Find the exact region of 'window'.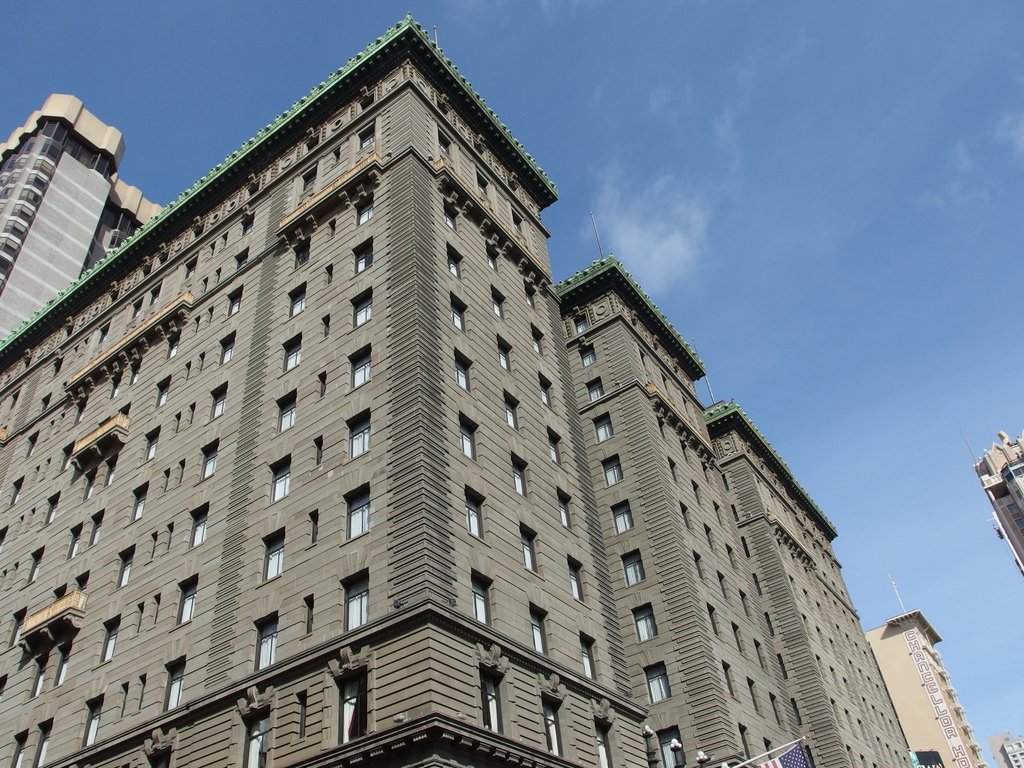
Exact region: left=578, top=643, right=596, bottom=683.
